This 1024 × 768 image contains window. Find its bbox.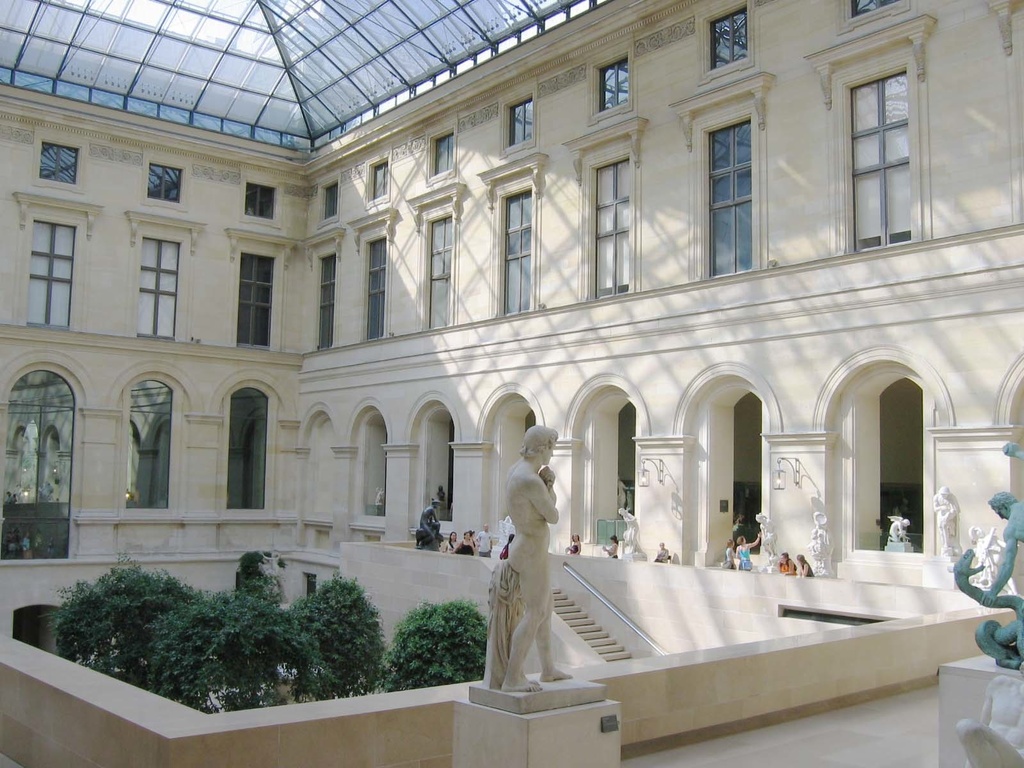
Rect(713, 104, 770, 246).
